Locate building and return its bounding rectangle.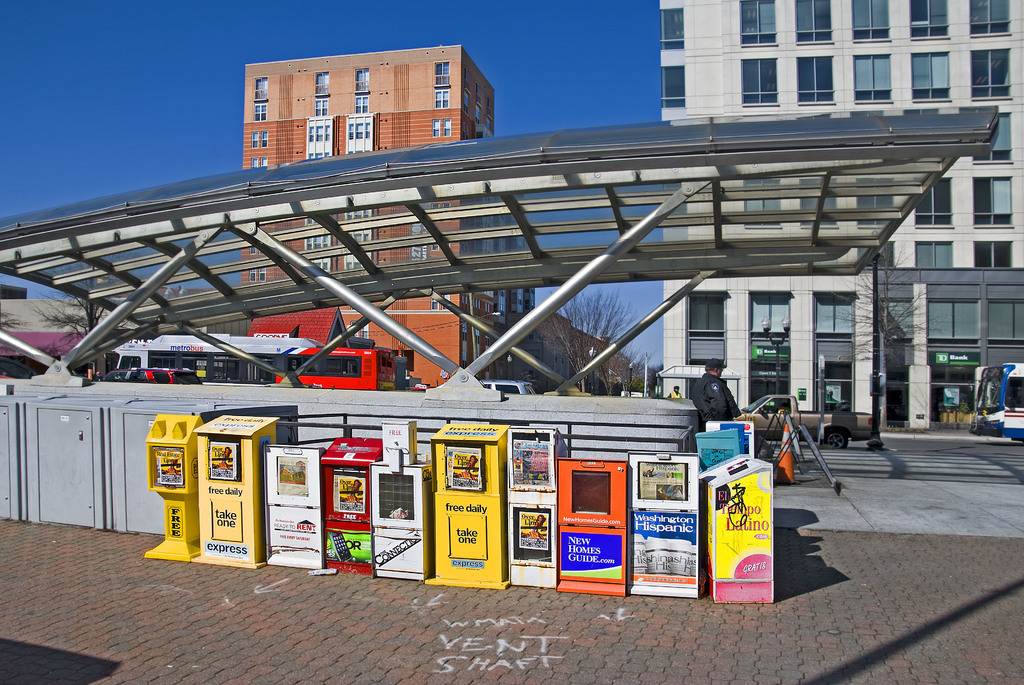
bbox(652, 0, 1023, 439).
